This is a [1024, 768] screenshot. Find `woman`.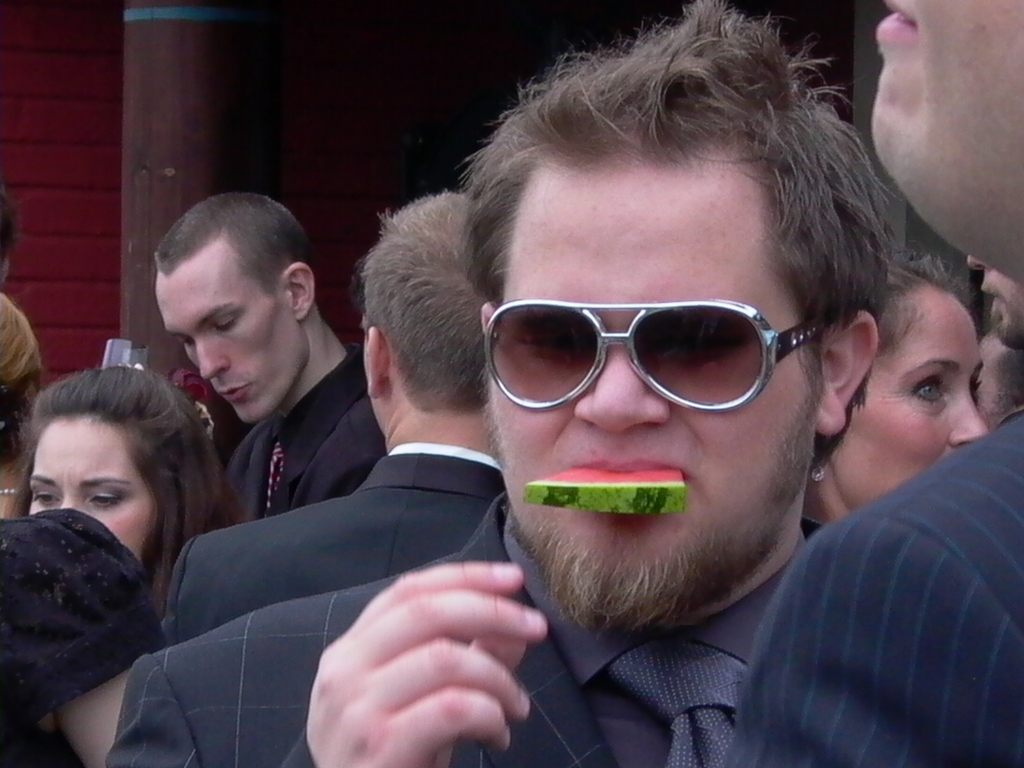
Bounding box: [0,290,174,767].
